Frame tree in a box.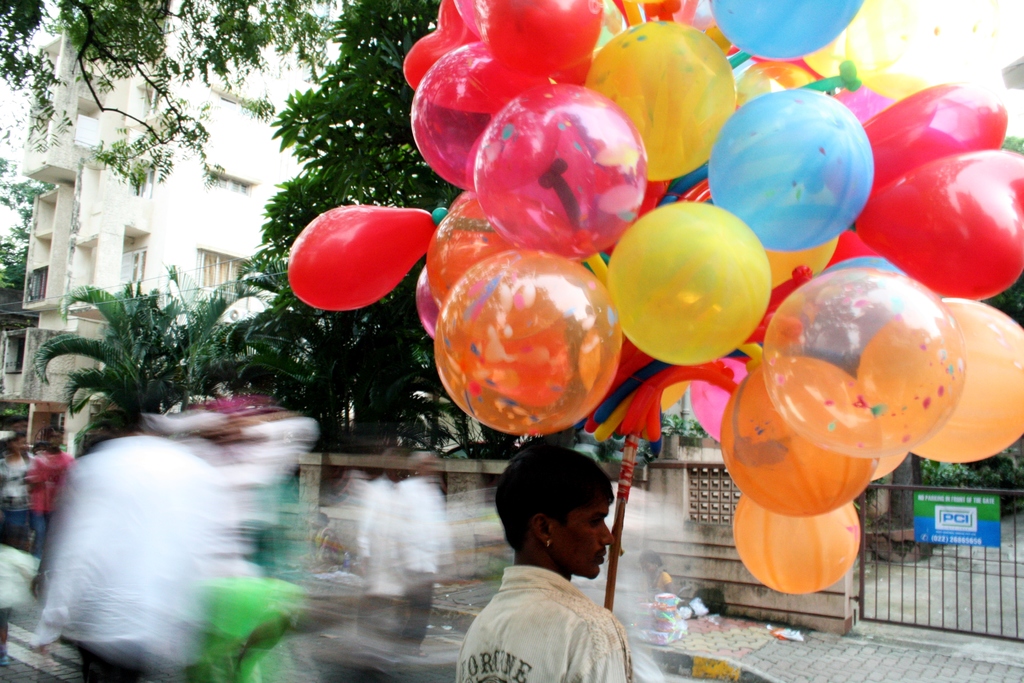
[left=0, top=171, right=49, bottom=293].
